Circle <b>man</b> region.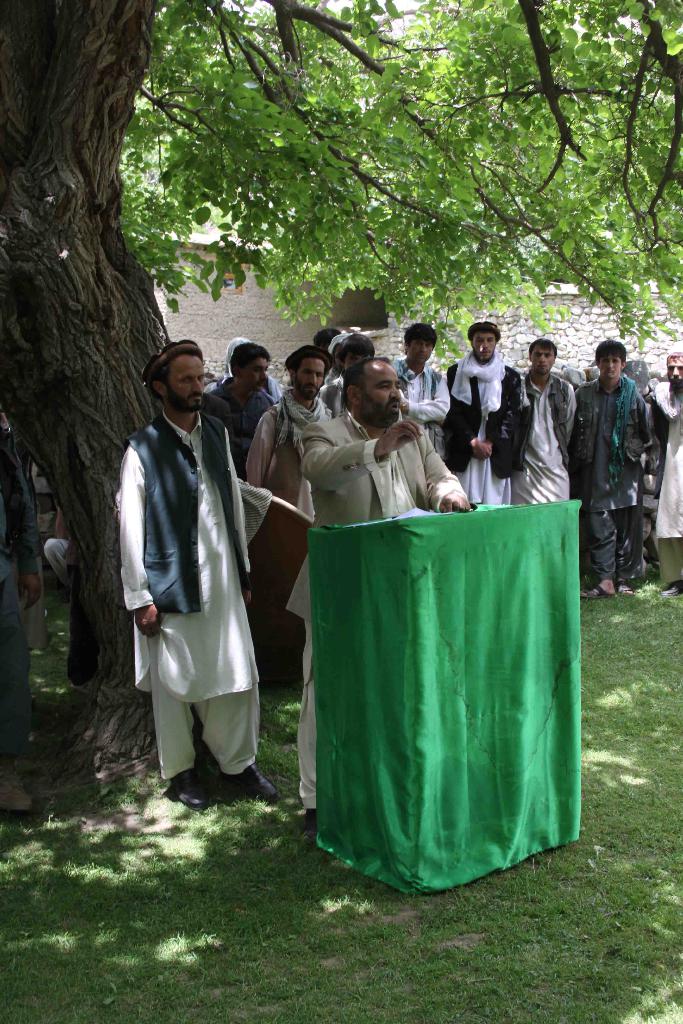
Region: x1=243 y1=342 x2=334 y2=673.
